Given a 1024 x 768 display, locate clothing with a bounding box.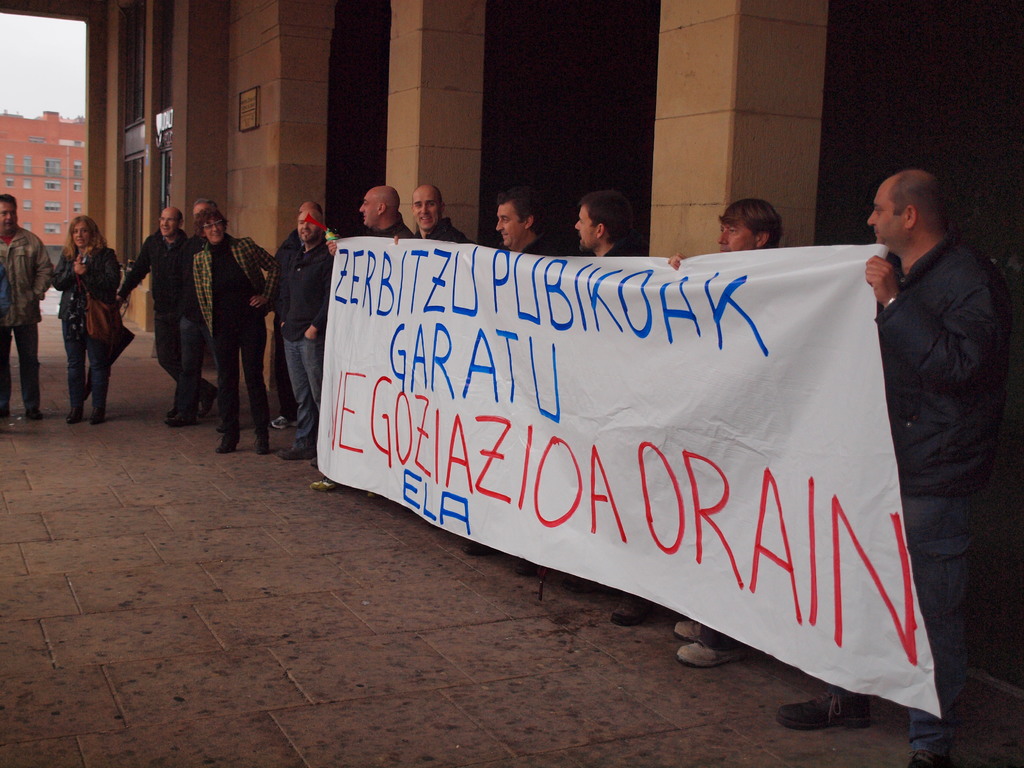
Located: box=[122, 236, 218, 412].
